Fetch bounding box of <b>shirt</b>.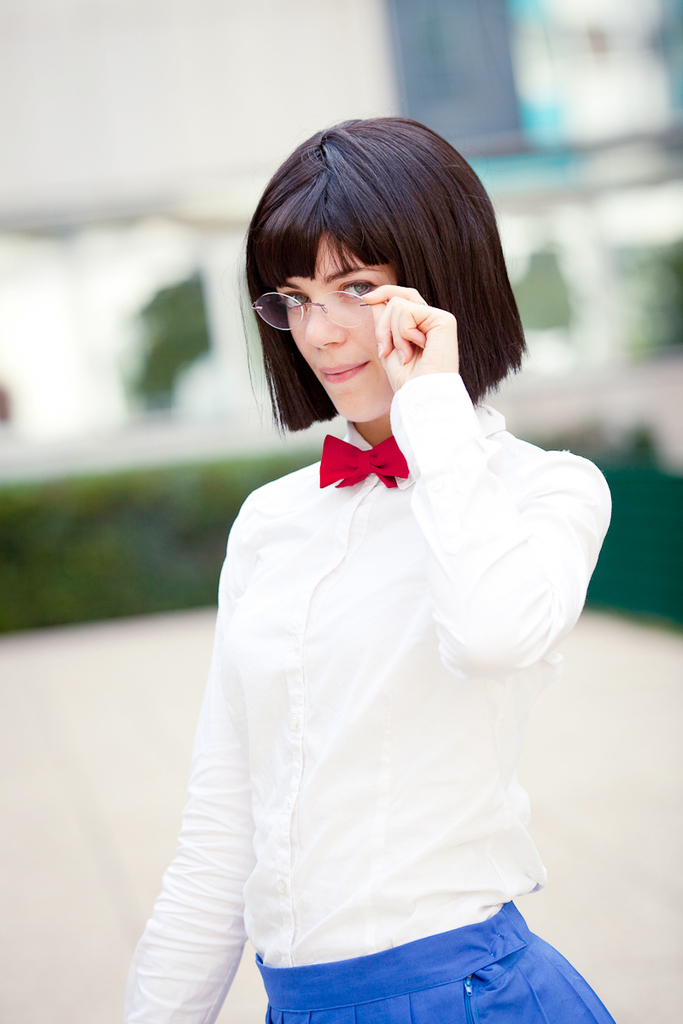
Bbox: (x1=130, y1=341, x2=599, y2=990).
